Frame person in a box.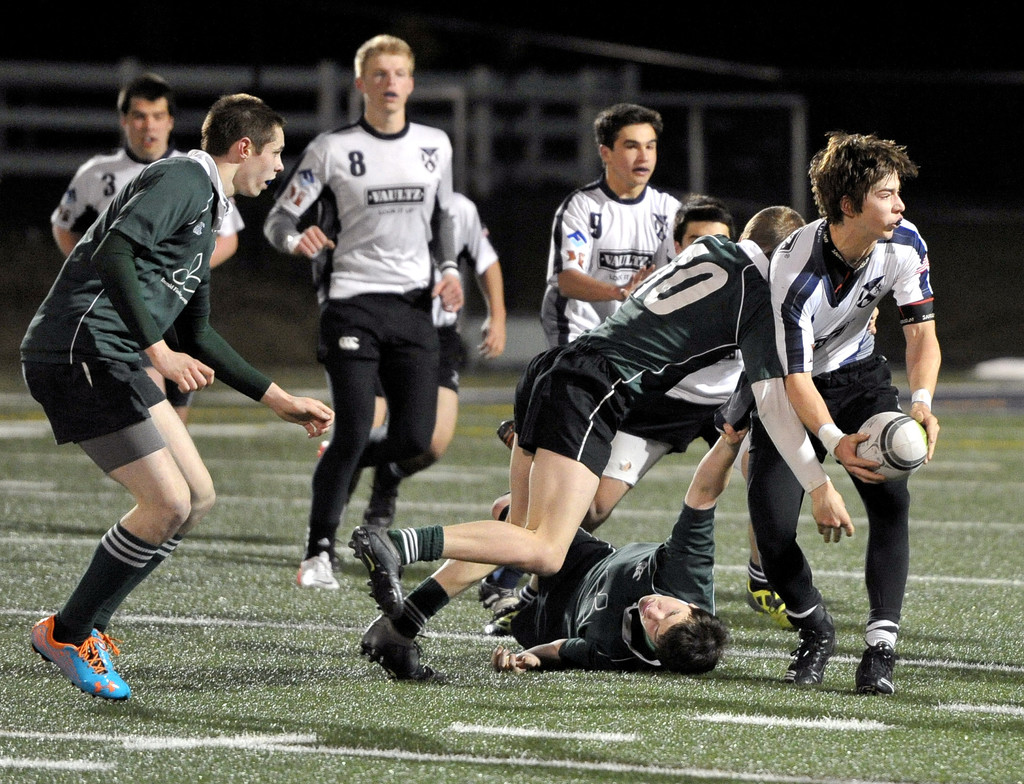
(522, 114, 668, 453).
